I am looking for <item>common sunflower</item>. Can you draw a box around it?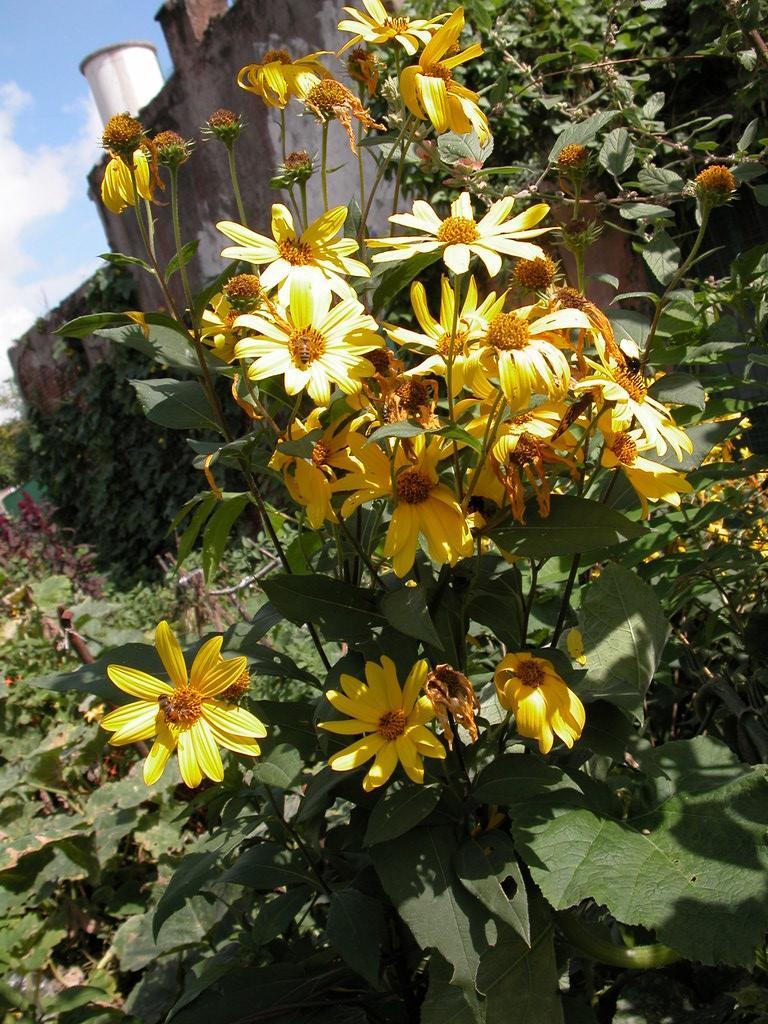
Sure, the bounding box is {"left": 349, "top": 429, "right": 463, "bottom": 574}.
